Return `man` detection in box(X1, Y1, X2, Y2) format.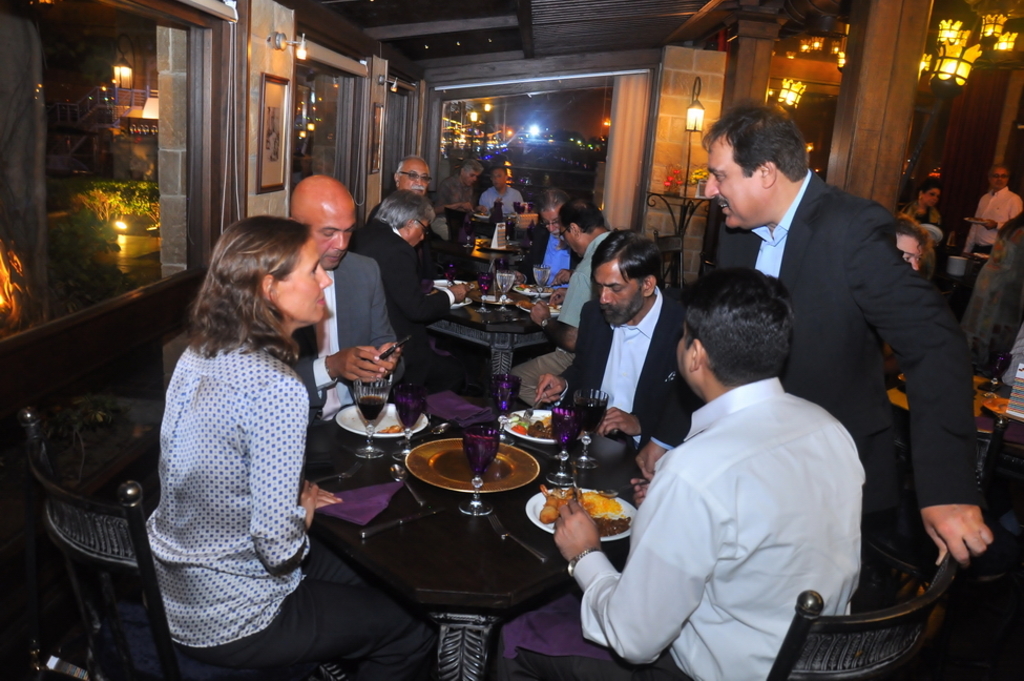
box(530, 228, 704, 457).
